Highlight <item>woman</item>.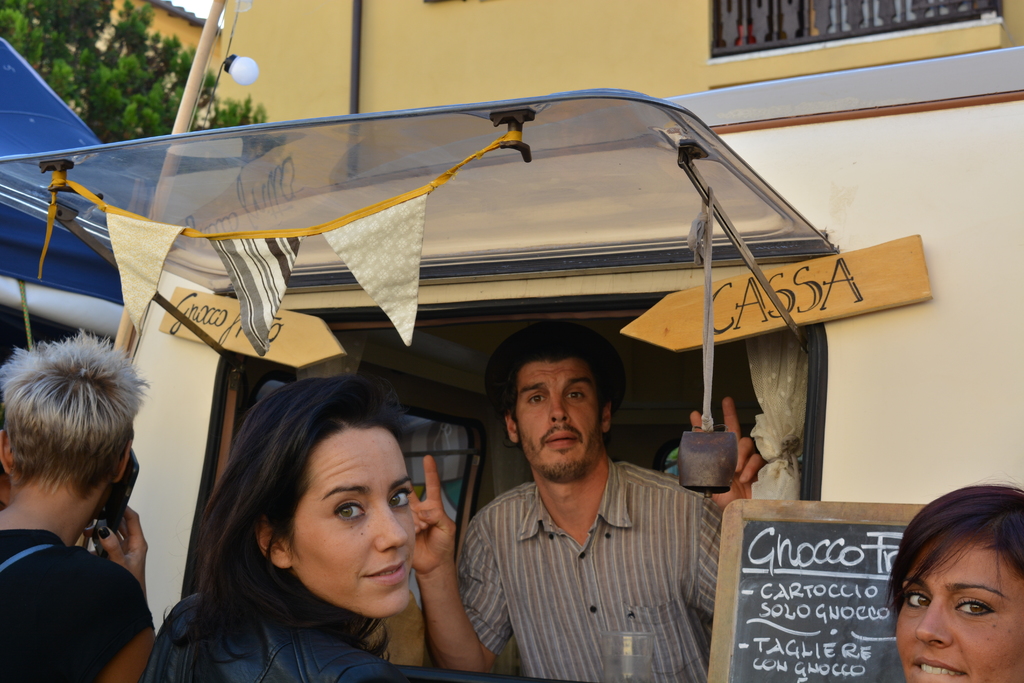
Highlighted region: locate(149, 381, 492, 682).
